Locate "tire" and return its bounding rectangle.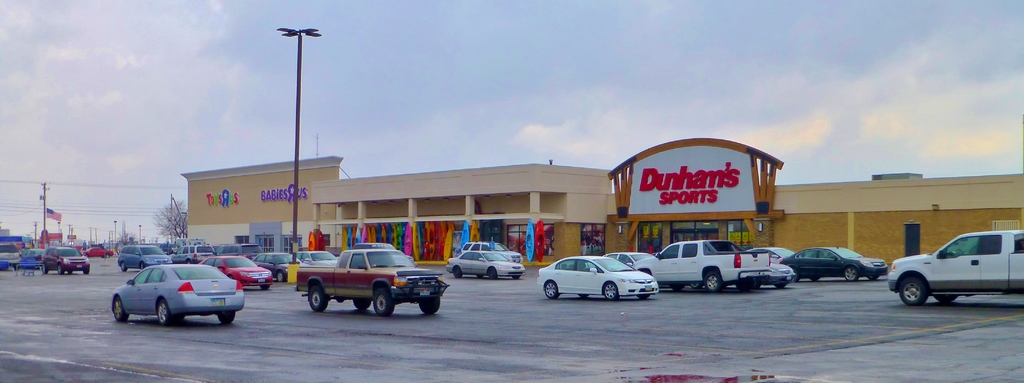
detection(87, 254, 91, 257).
